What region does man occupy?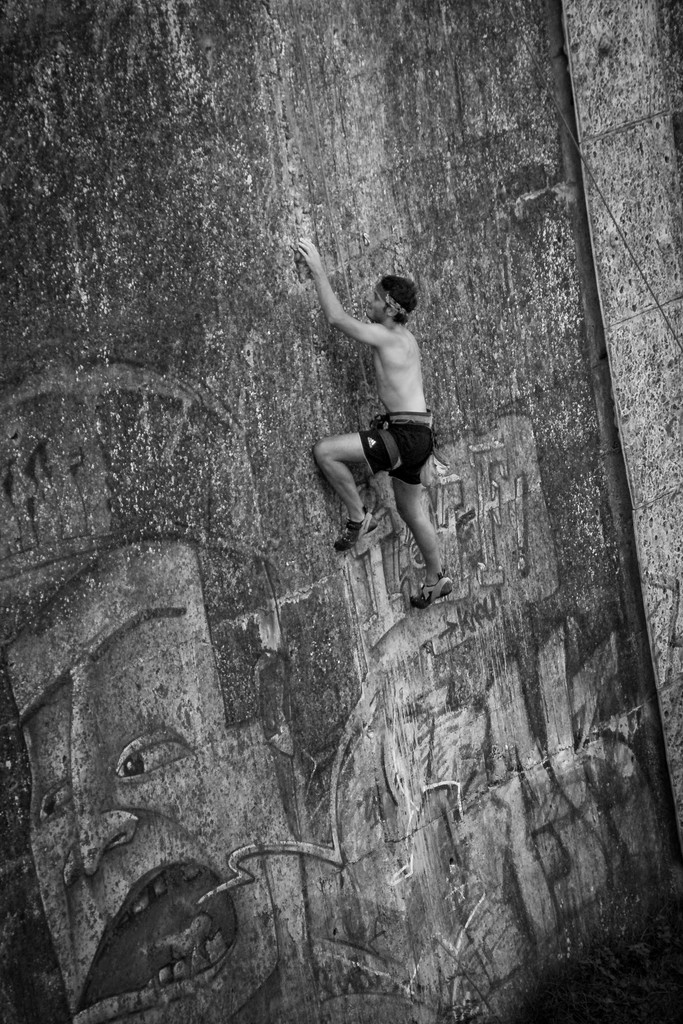
{"left": 296, "top": 237, "right": 465, "bottom": 636}.
